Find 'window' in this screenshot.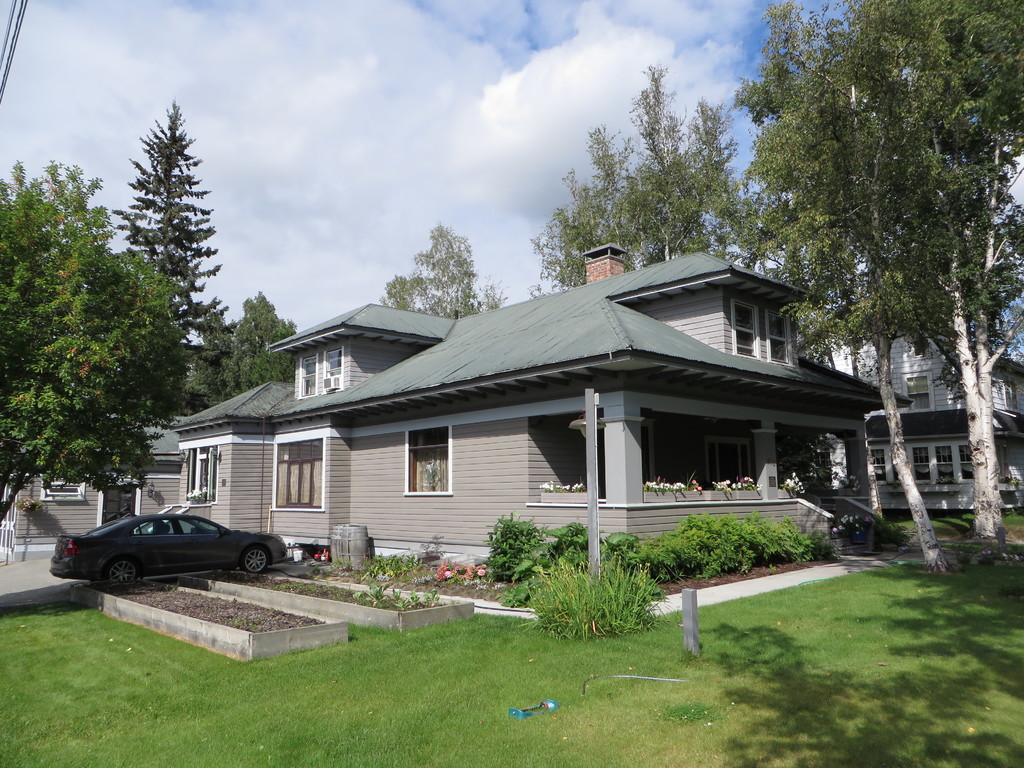
The bounding box for 'window' is crop(399, 416, 463, 502).
